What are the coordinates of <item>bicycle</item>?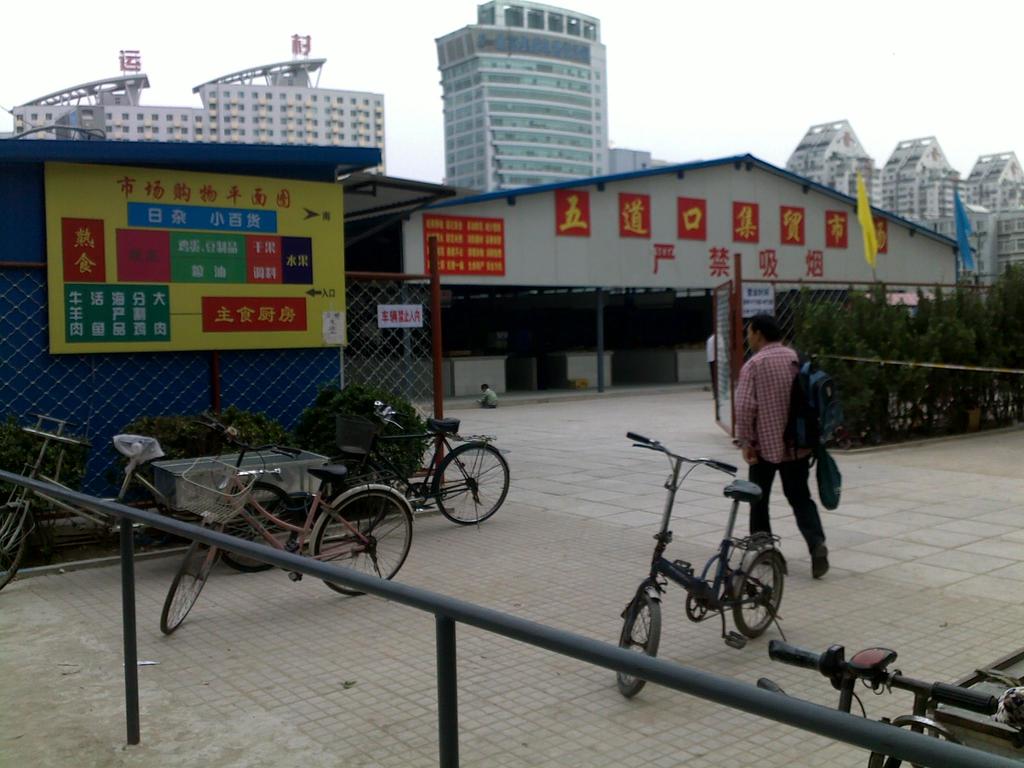
crop(160, 413, 414, 634).
